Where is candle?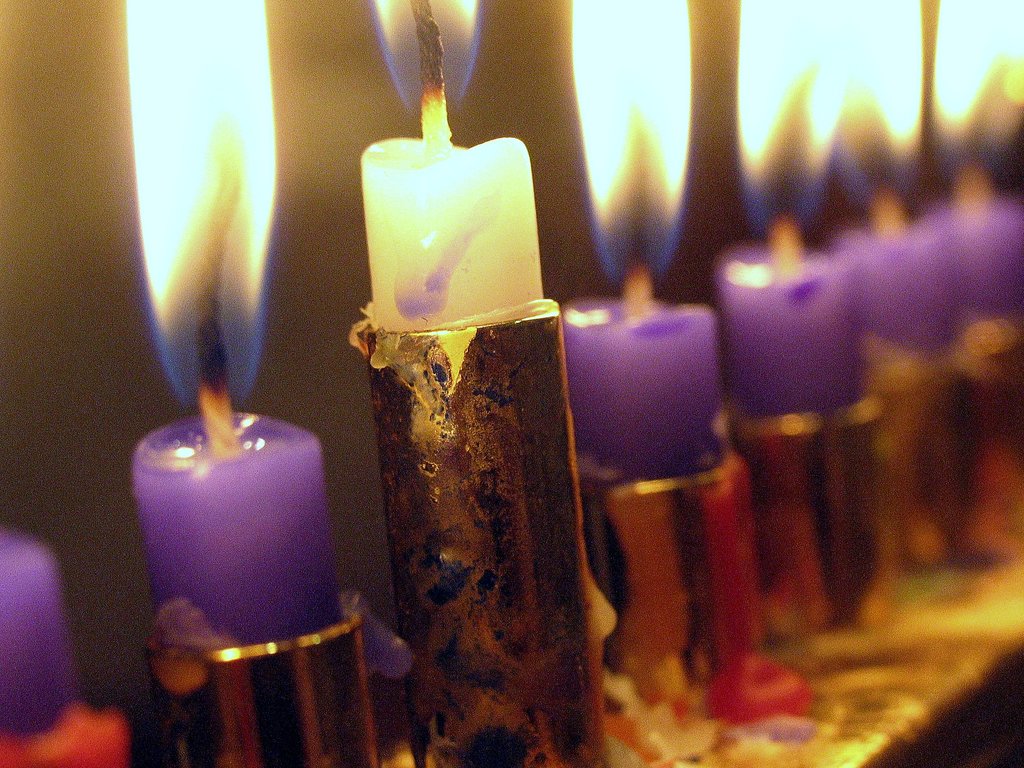
pyautogui.locateOnScreen(361, 0, 547, 333).
